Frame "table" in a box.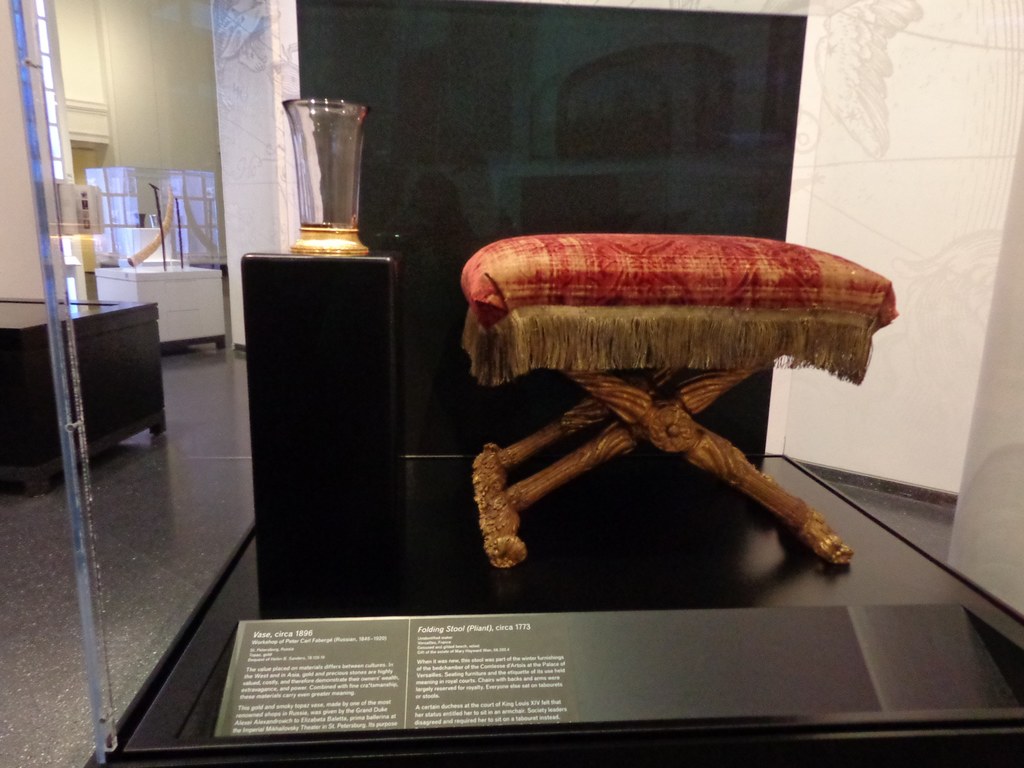
bbox=[0, 290, 168, 472].
